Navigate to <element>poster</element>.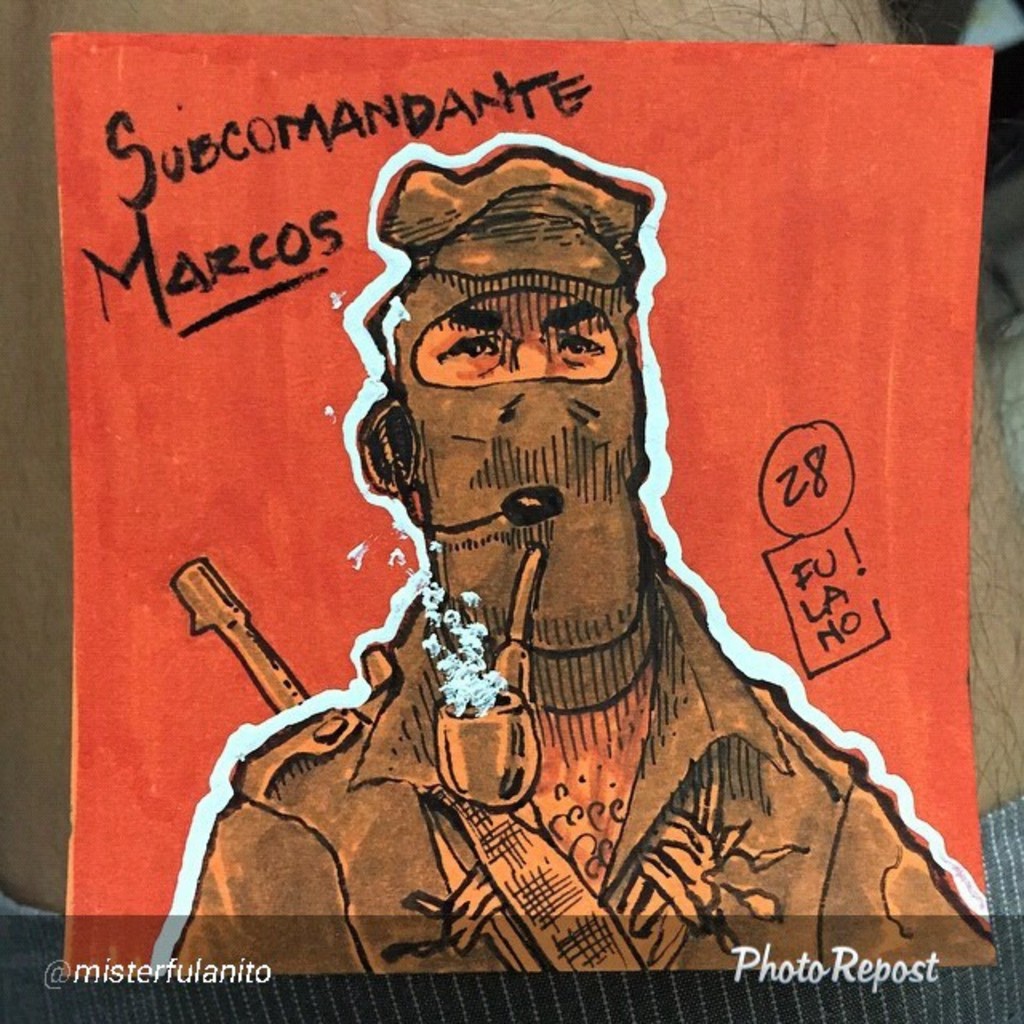
Navigation target: BBox(56, 30, 992, 971).
